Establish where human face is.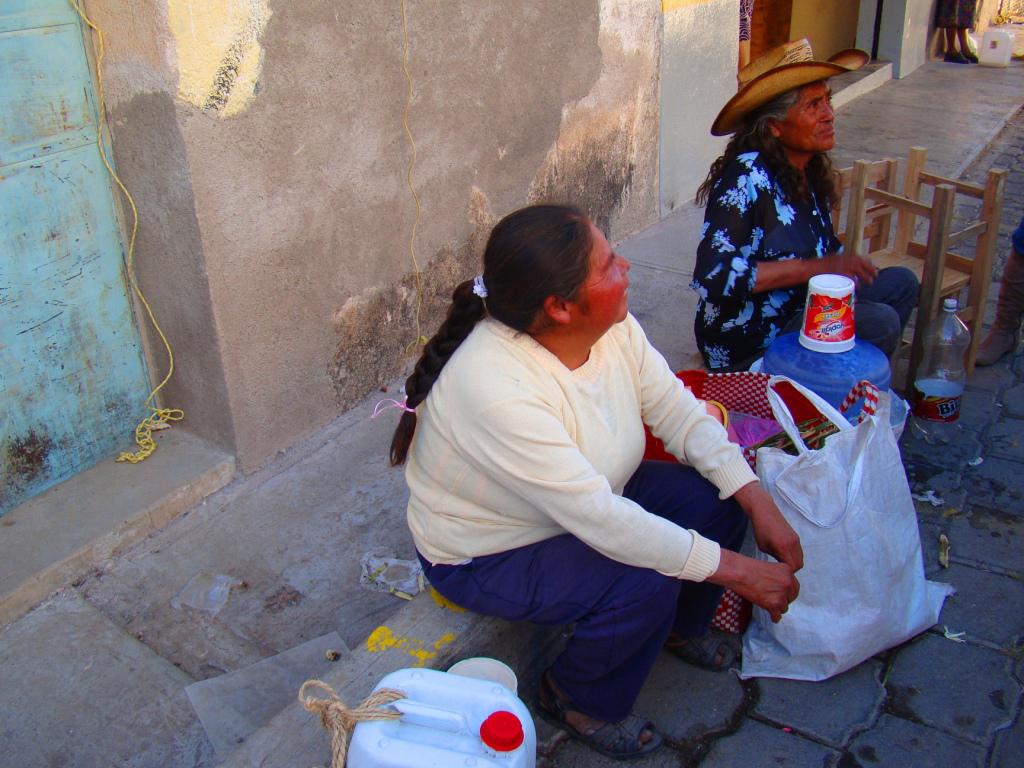
Established at BBox(563, 222, 630, 330).
